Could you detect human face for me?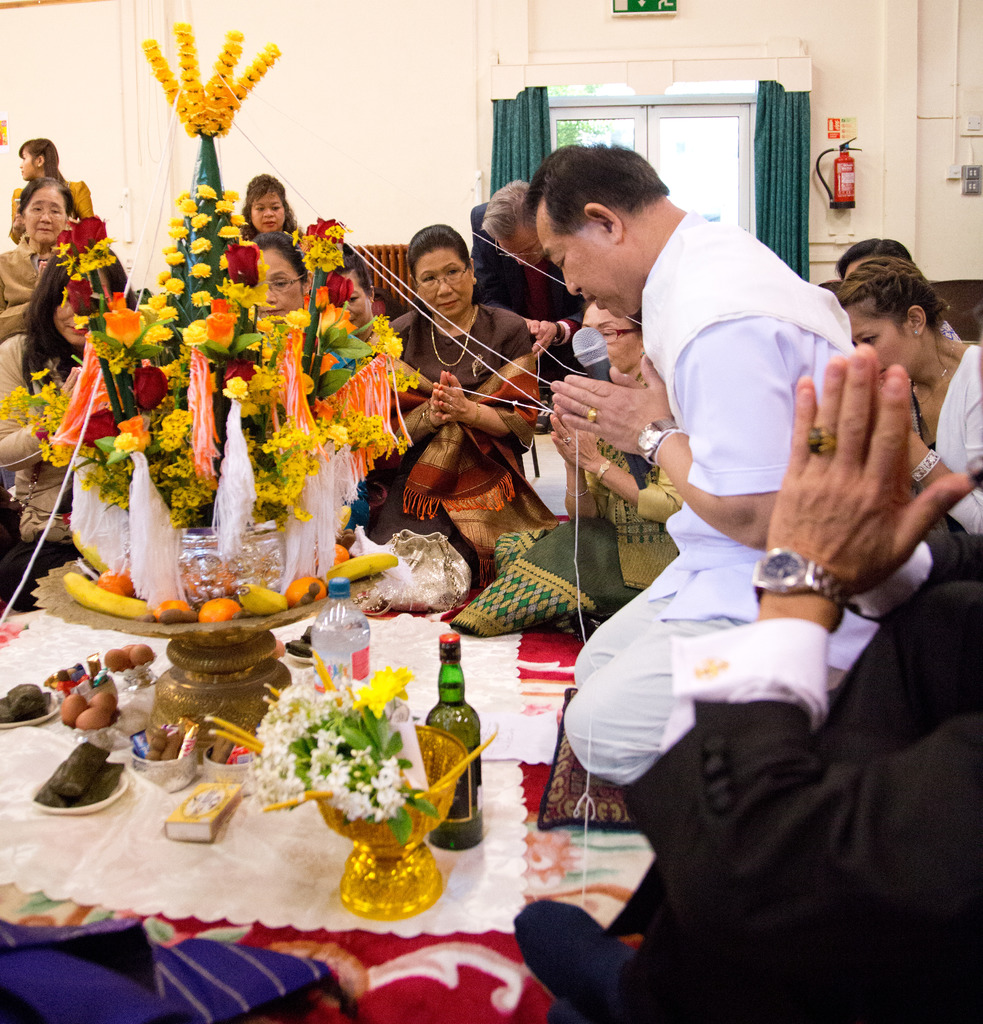
Detection result: bbox(586, 312, 646, 376).
